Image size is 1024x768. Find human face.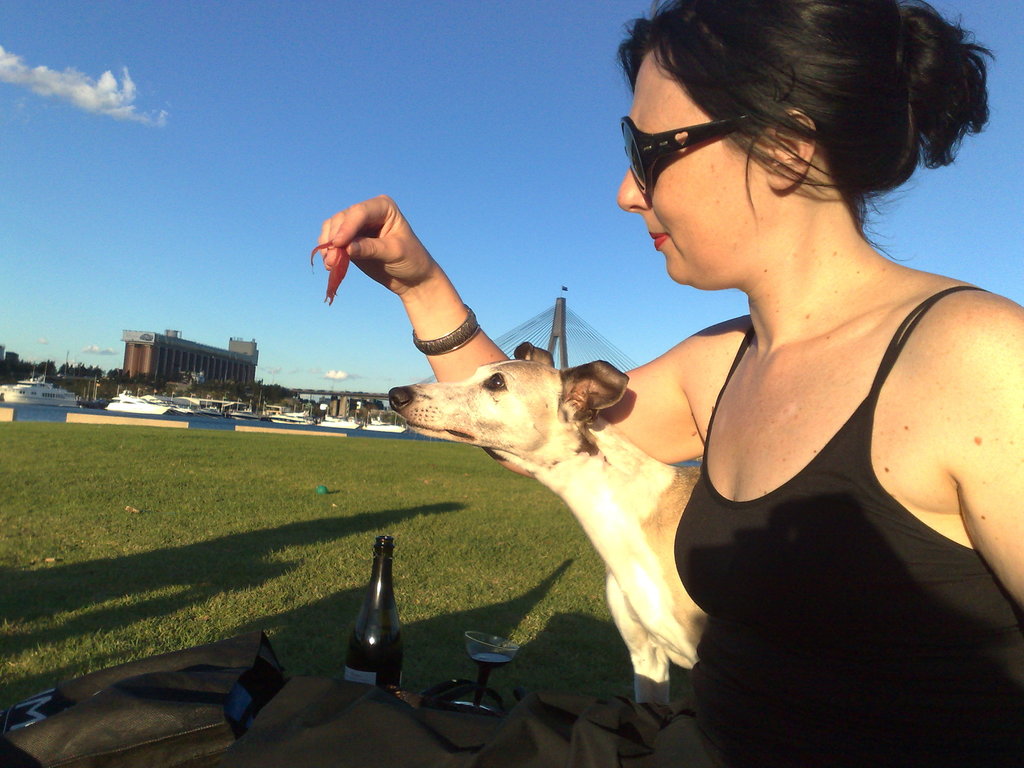
left=618, top=45, right=772, bottom=287.
